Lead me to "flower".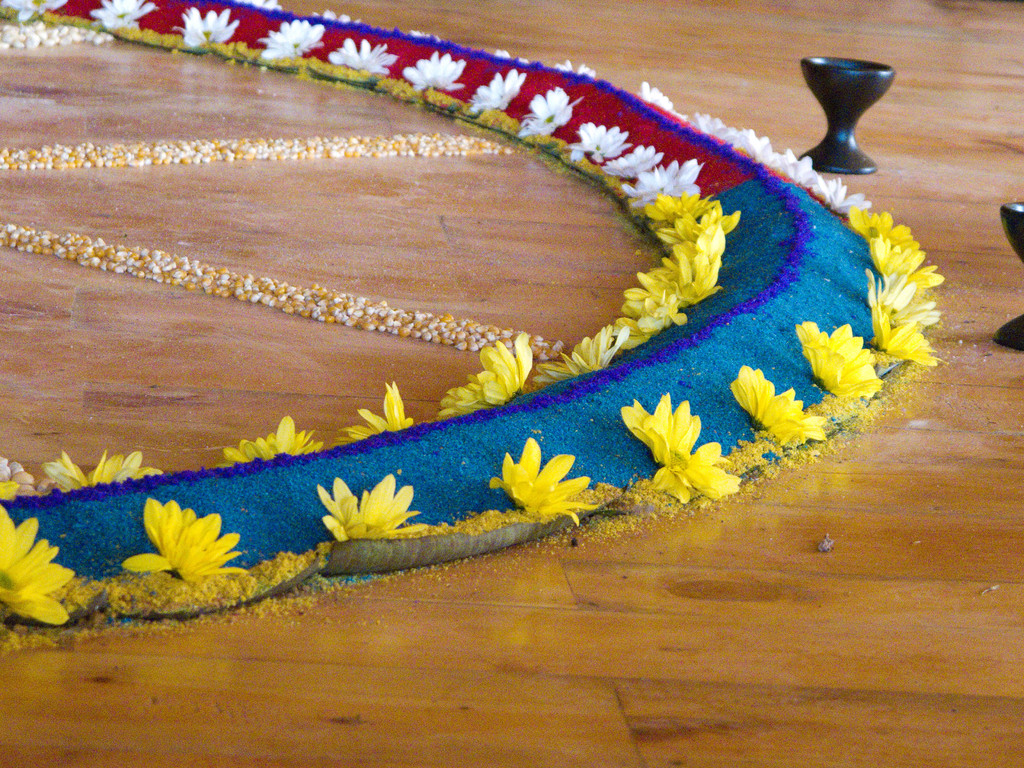
Lead to <box>467,67,525,114</box>.
